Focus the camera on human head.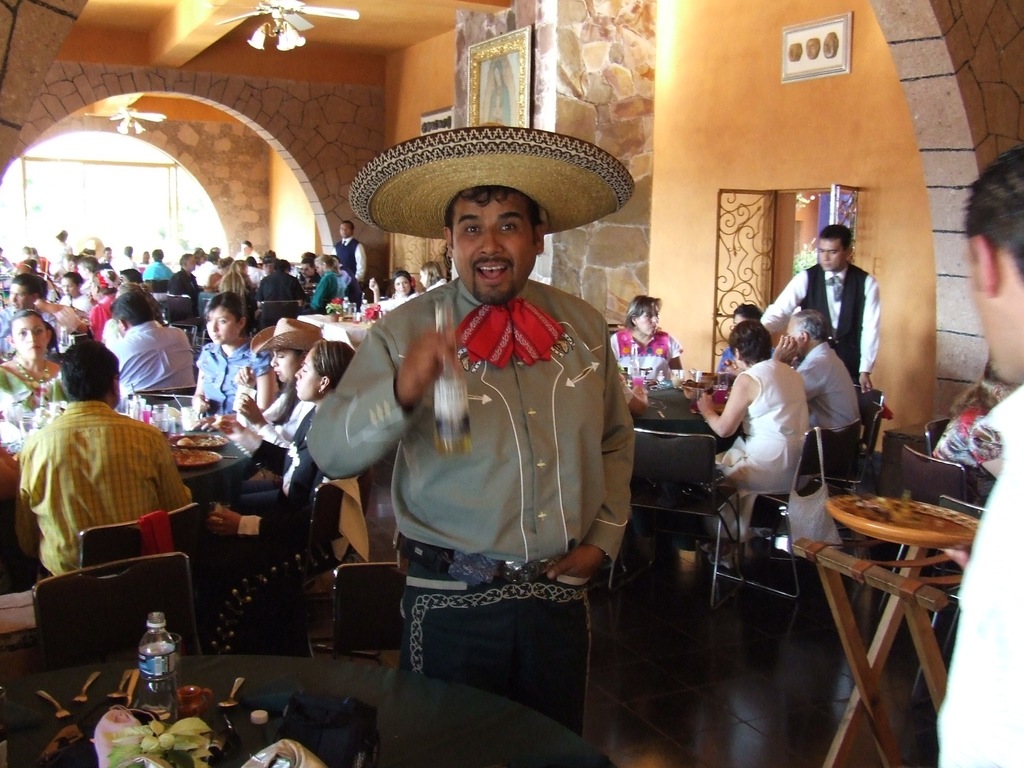
Focus region: pyautogui.locateOnScreen(813, 222, 852, 273).
